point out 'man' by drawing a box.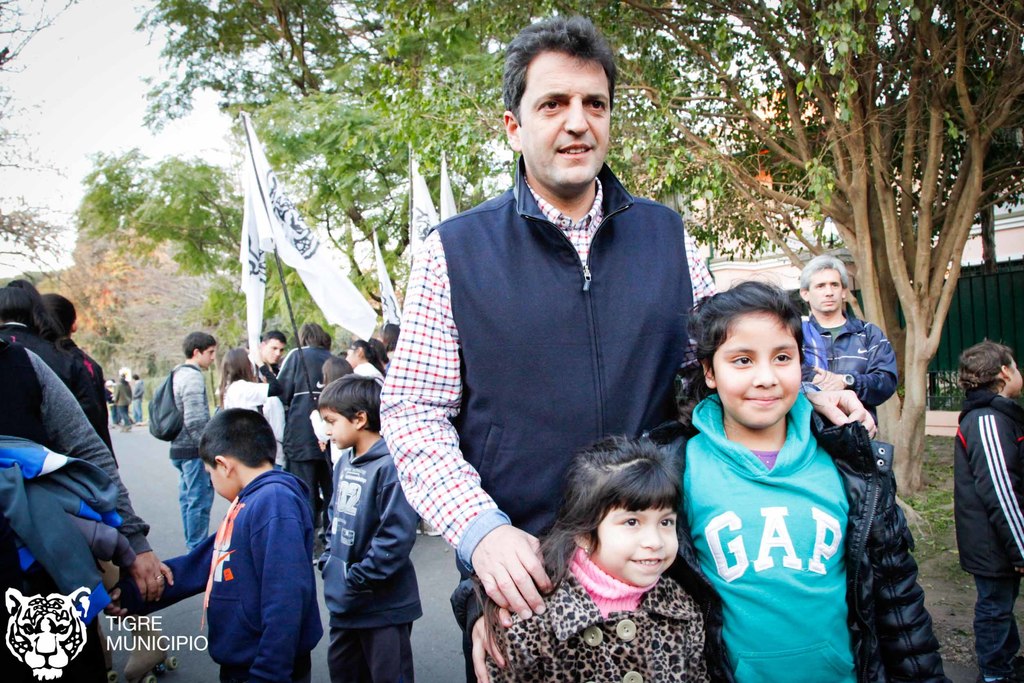
275/322/329/567.
